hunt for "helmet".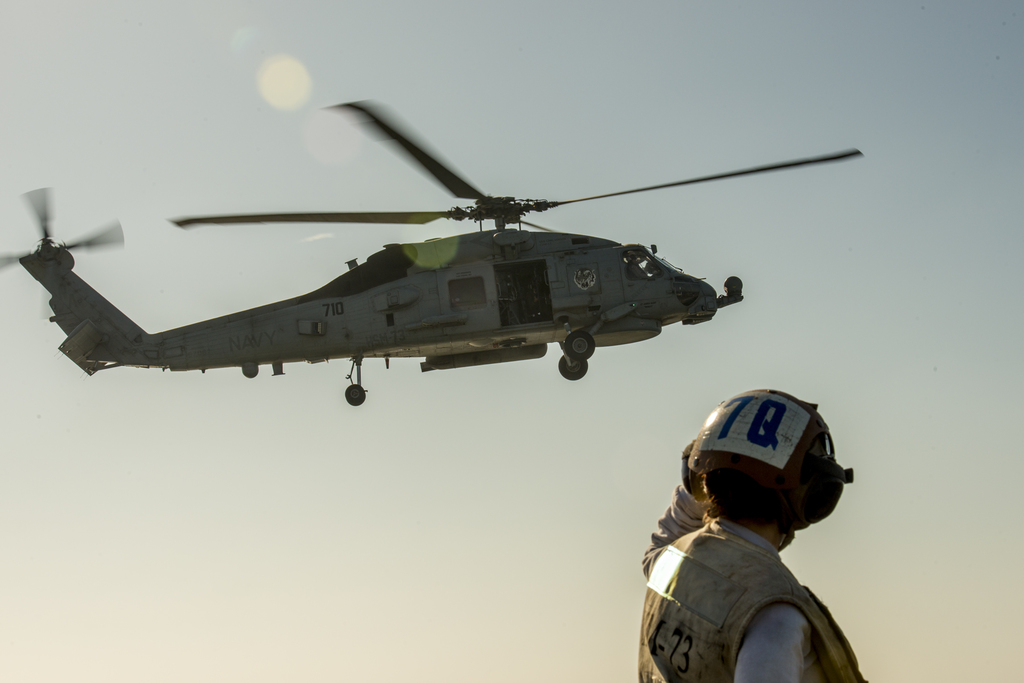
Hunted down at 676/405/850/549.
